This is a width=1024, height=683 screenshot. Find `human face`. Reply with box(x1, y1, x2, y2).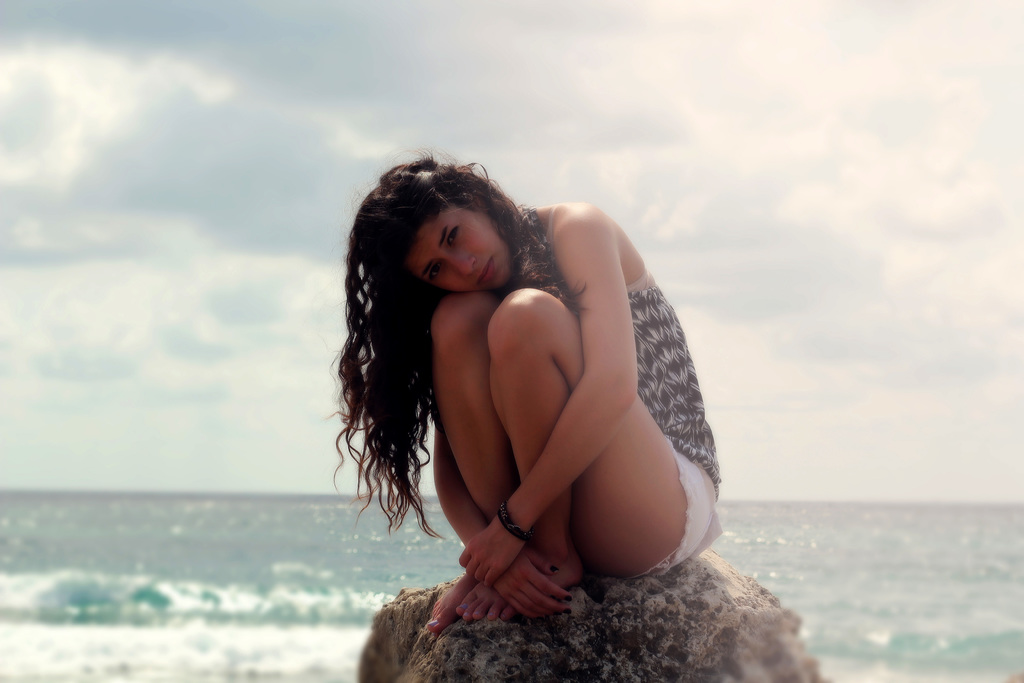
box(406, 209, 511, 292).
